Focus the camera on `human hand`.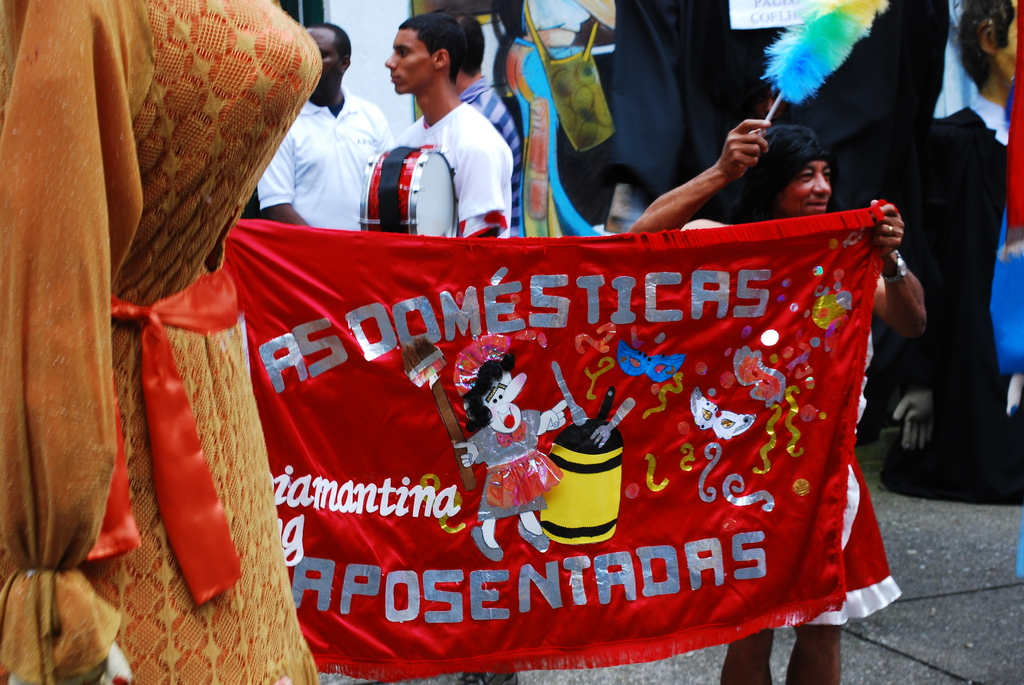
Focus region: x1=675 y1=125 x2=783 y2=203.
